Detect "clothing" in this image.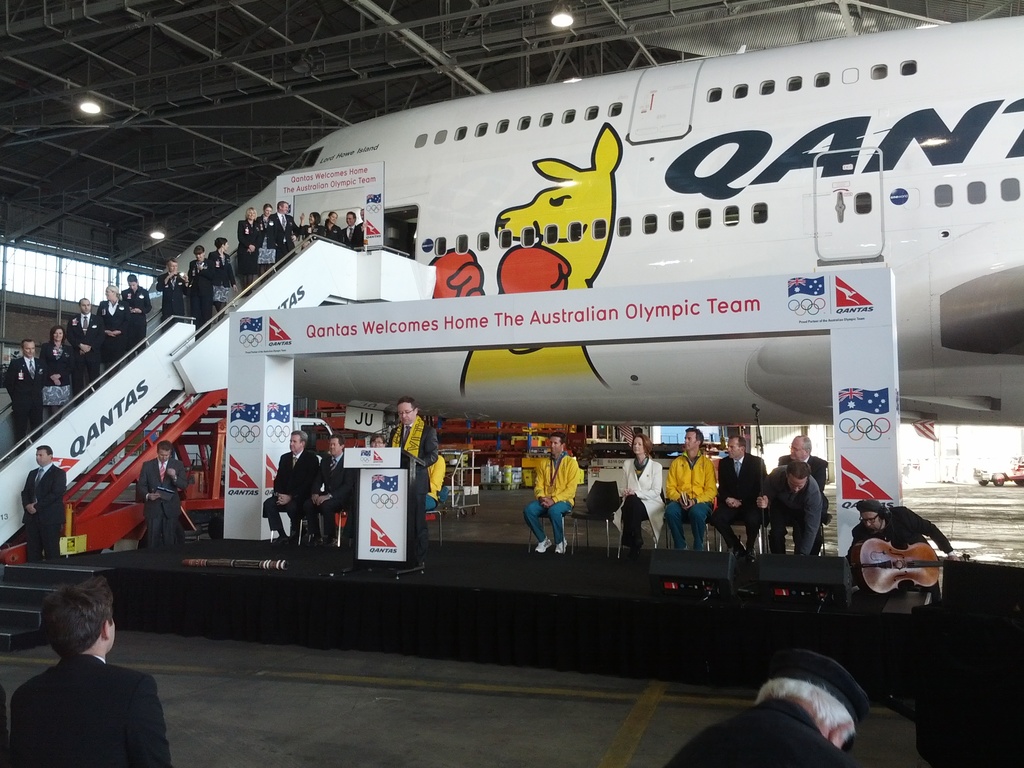
Detection: 237,220,253,268.
